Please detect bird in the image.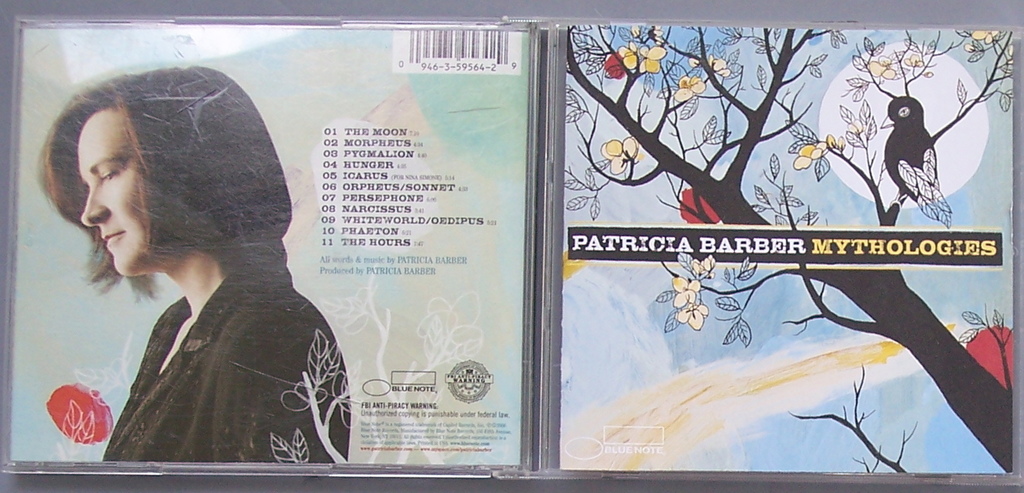
Rect(878, 74, 956, 223).
